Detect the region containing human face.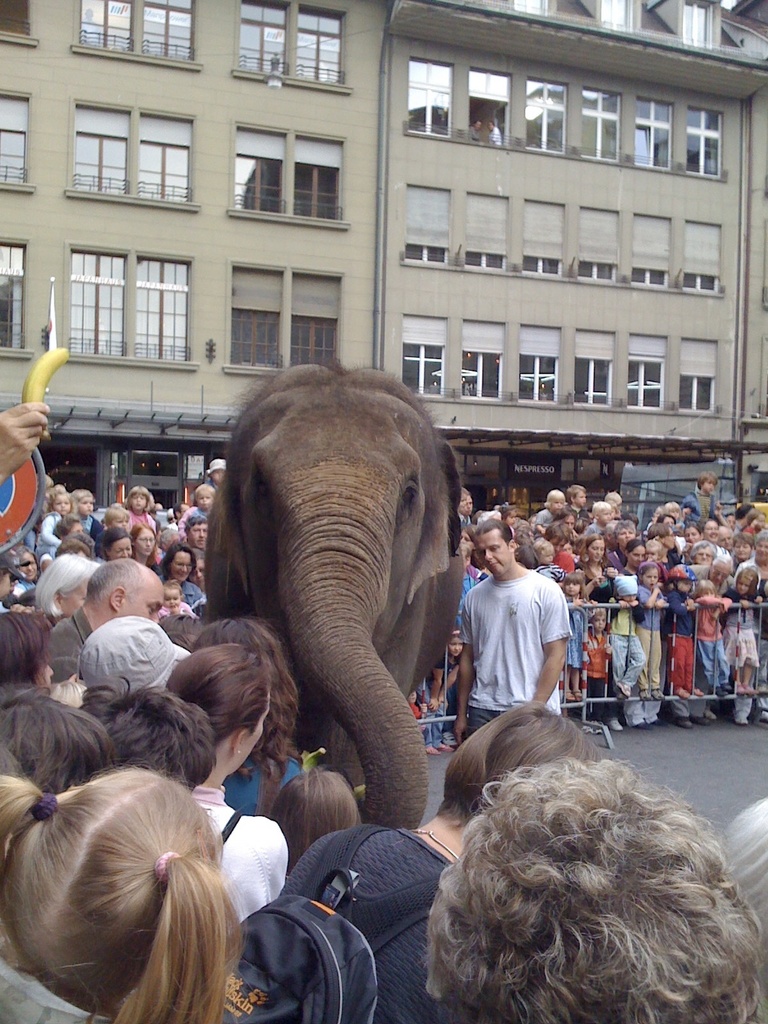
box=[124, 567, 164, 616].
